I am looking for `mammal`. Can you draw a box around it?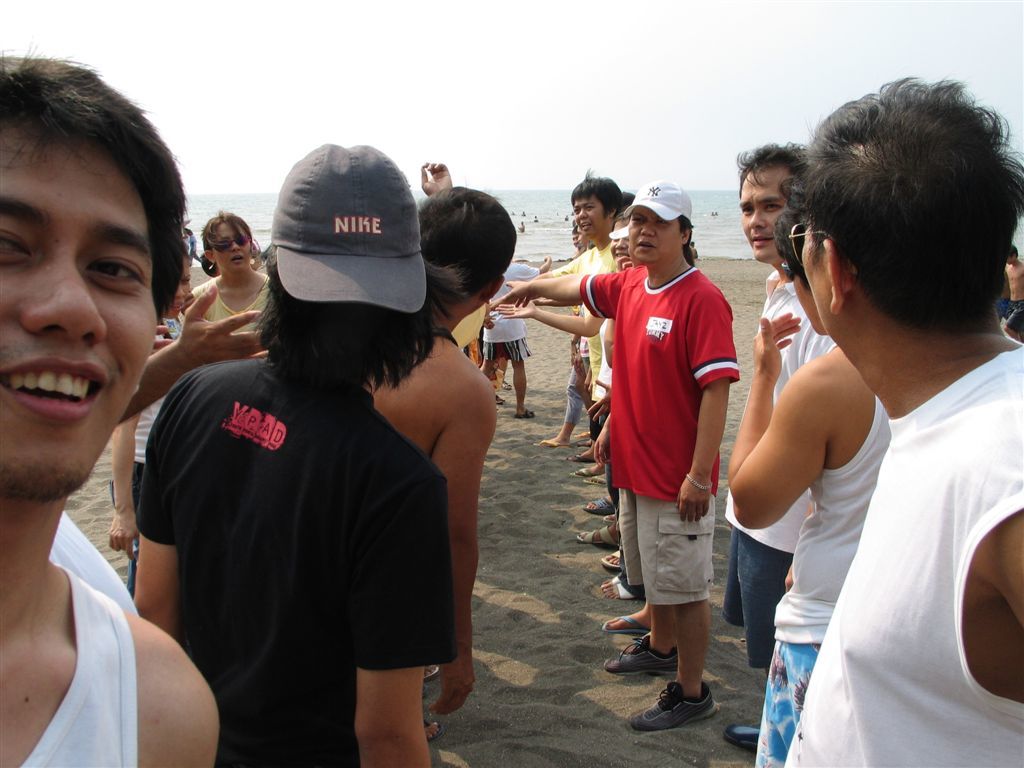
Sure, the bounding box is bbox(101, 249, 188, 599).
